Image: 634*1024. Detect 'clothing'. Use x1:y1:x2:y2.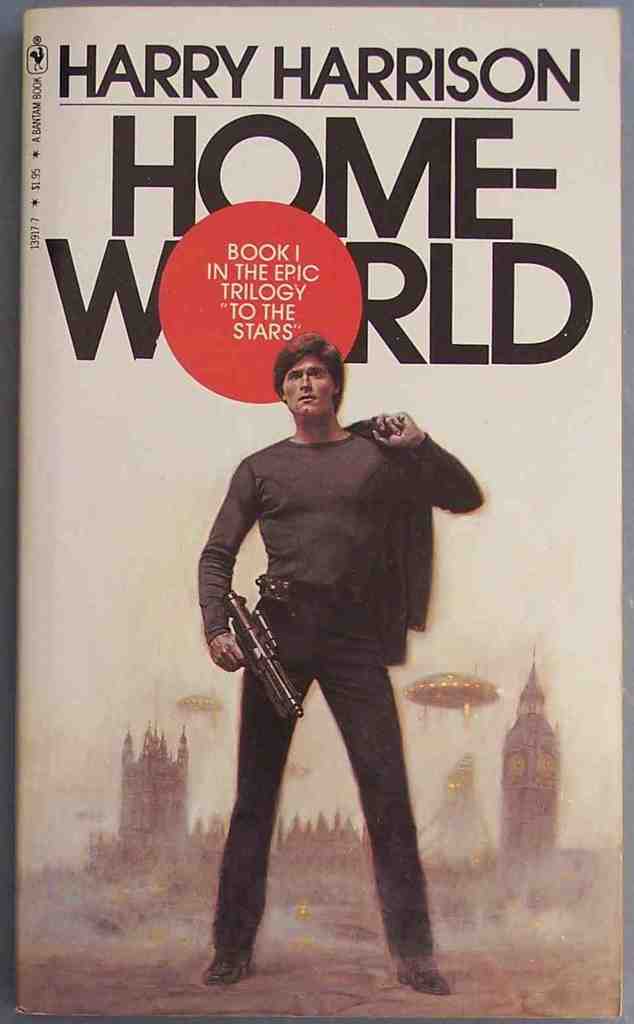
201:374:475:884.
